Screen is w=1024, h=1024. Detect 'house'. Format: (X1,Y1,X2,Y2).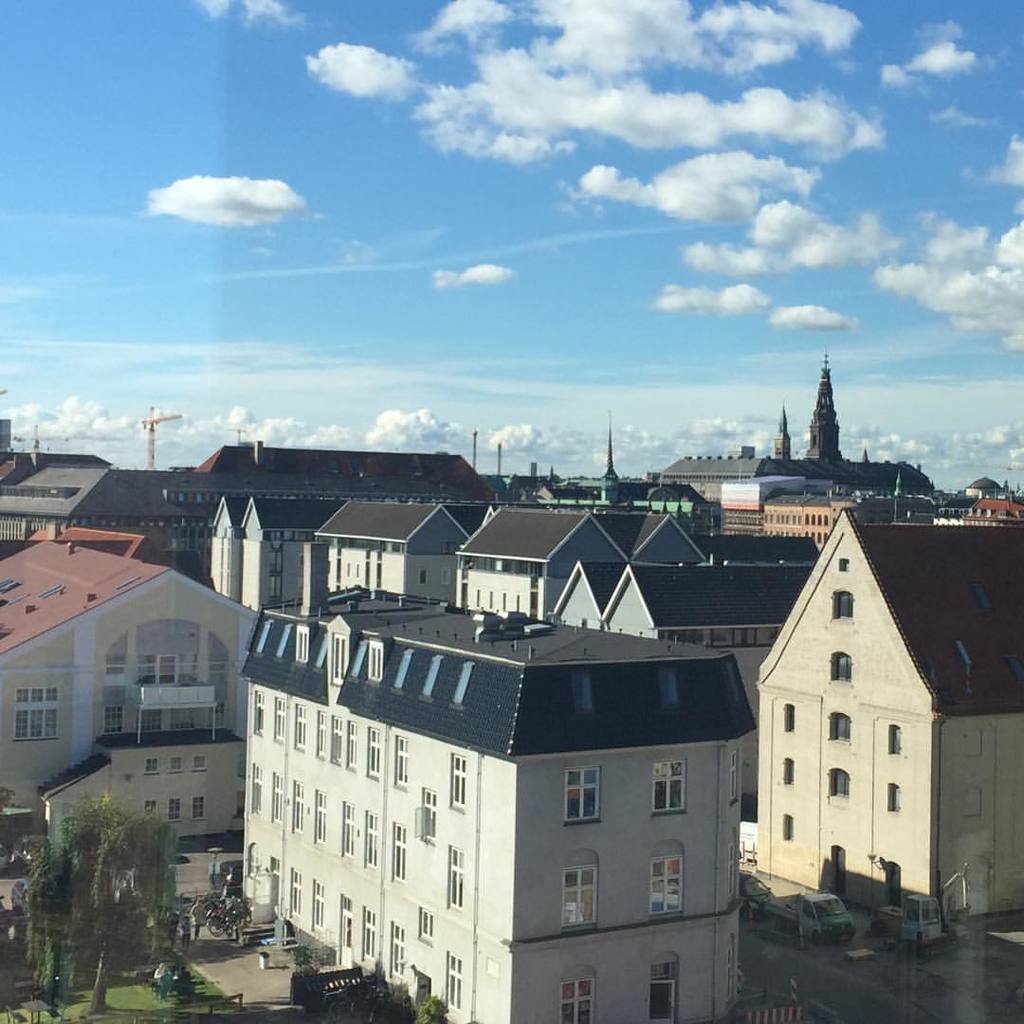
(0,539,247,841).
